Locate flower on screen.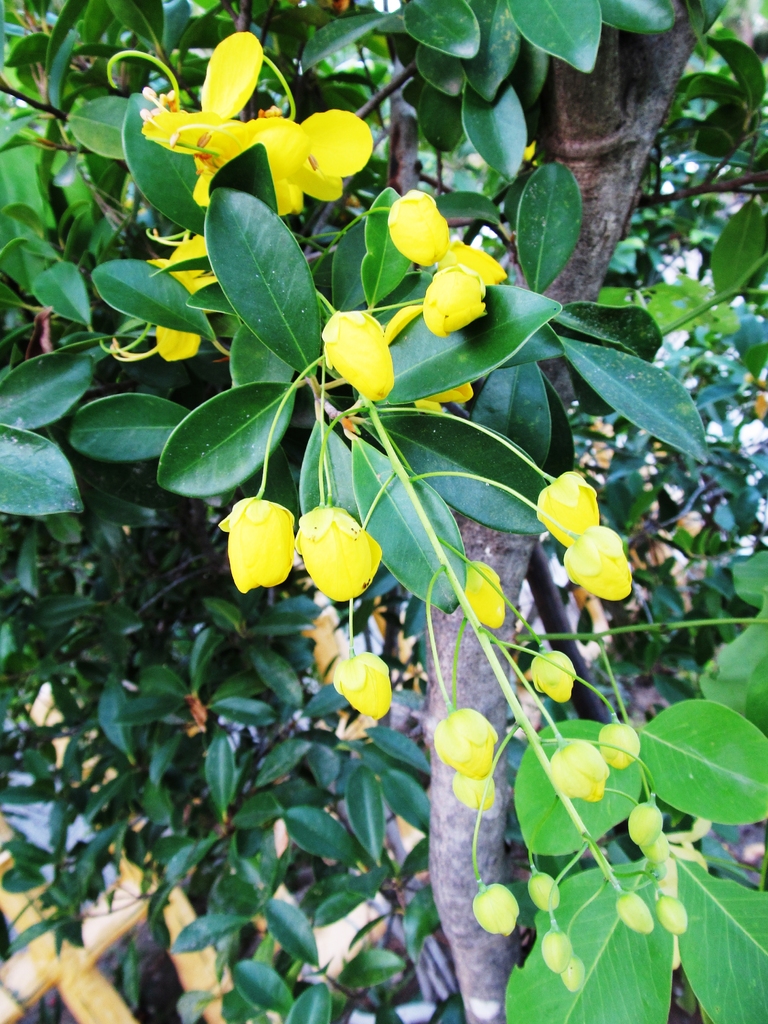
On screen at 419, 267, 487, 337.
